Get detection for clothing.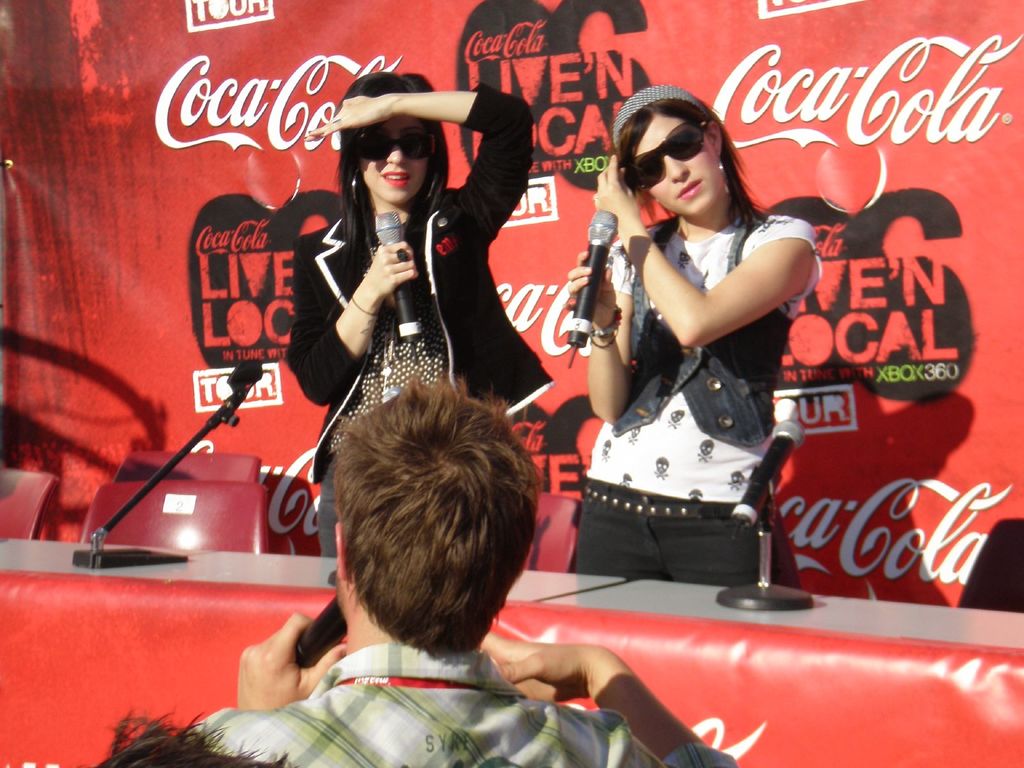
Detection: [x1=190, y1=636, x2=737, y2=767].
